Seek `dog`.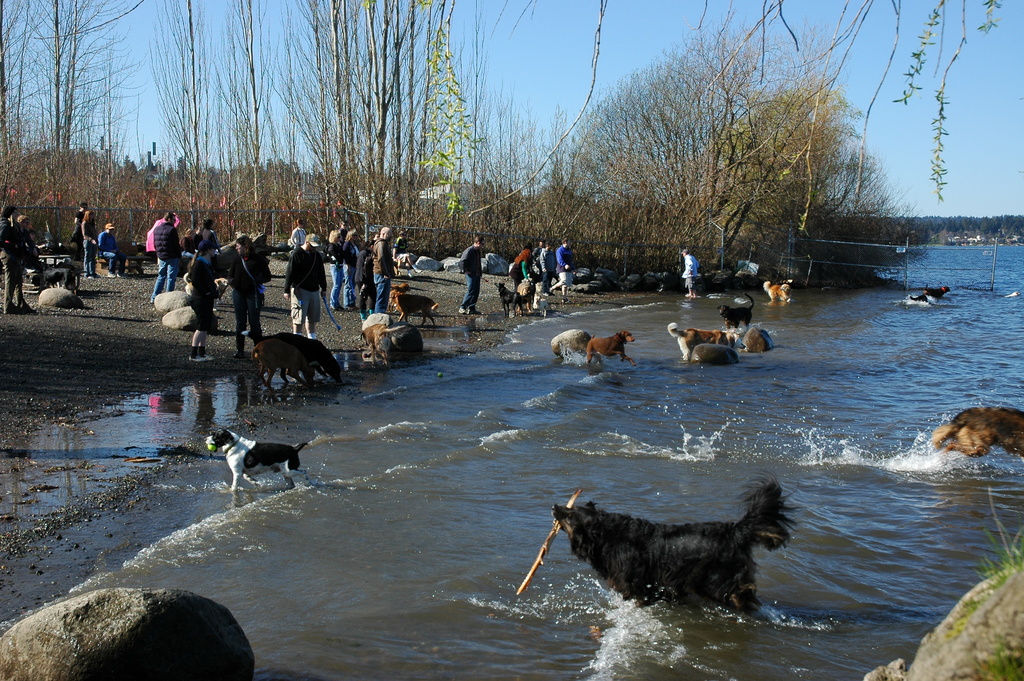
BBox(204, 428, 314, 487).
